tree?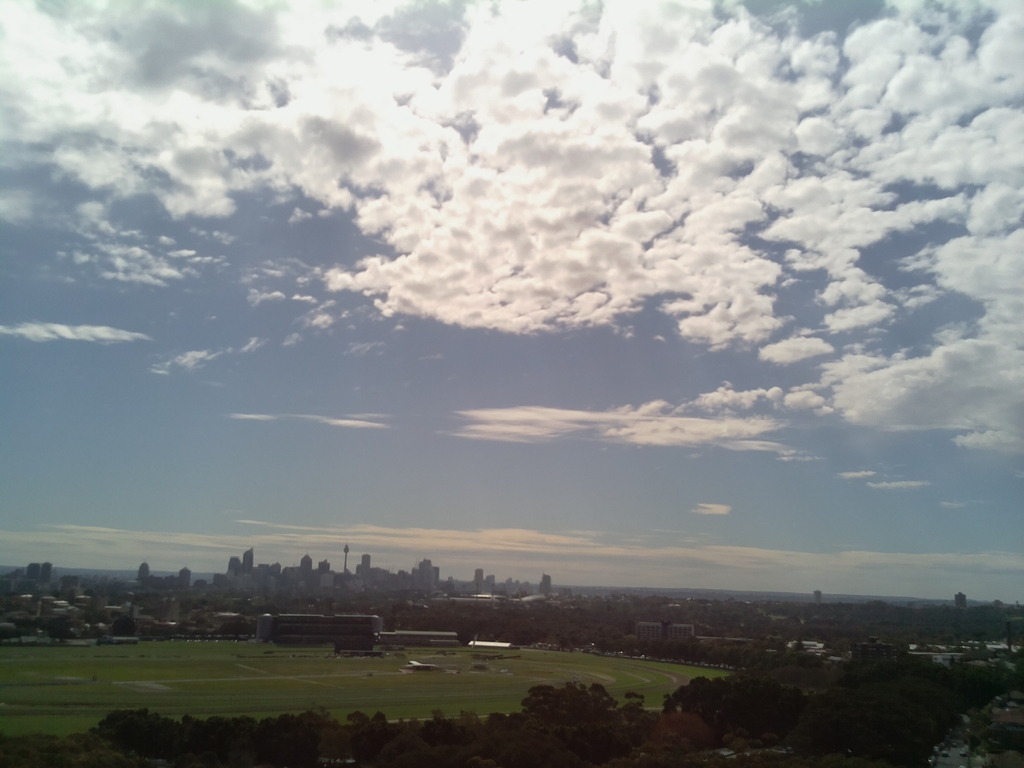
<region>649, 717, 704, 764</region>
